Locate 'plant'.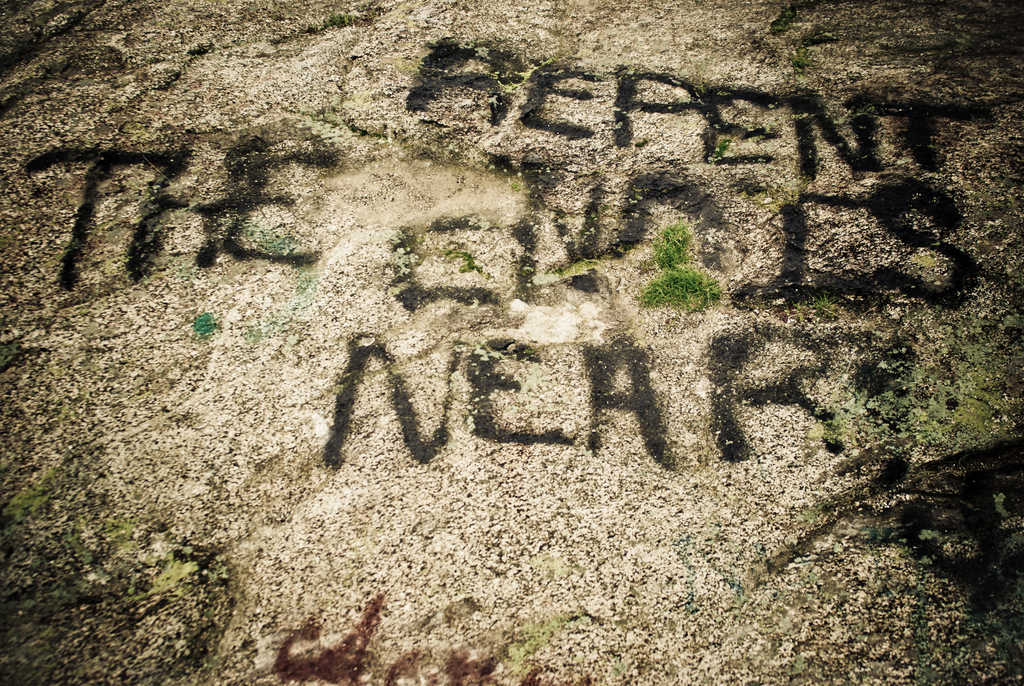
Bounding box: {"left": 635, "top": 263, "right": 723, "bottom": 314}.
